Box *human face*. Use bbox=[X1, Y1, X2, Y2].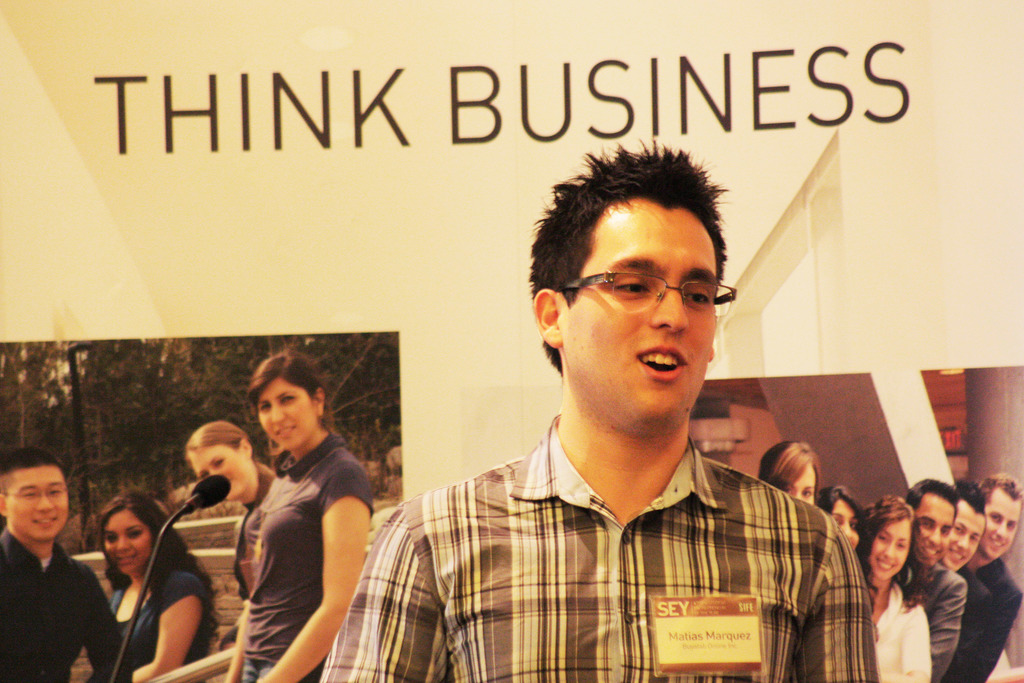
bbox=[0, 457, 67, 550].
